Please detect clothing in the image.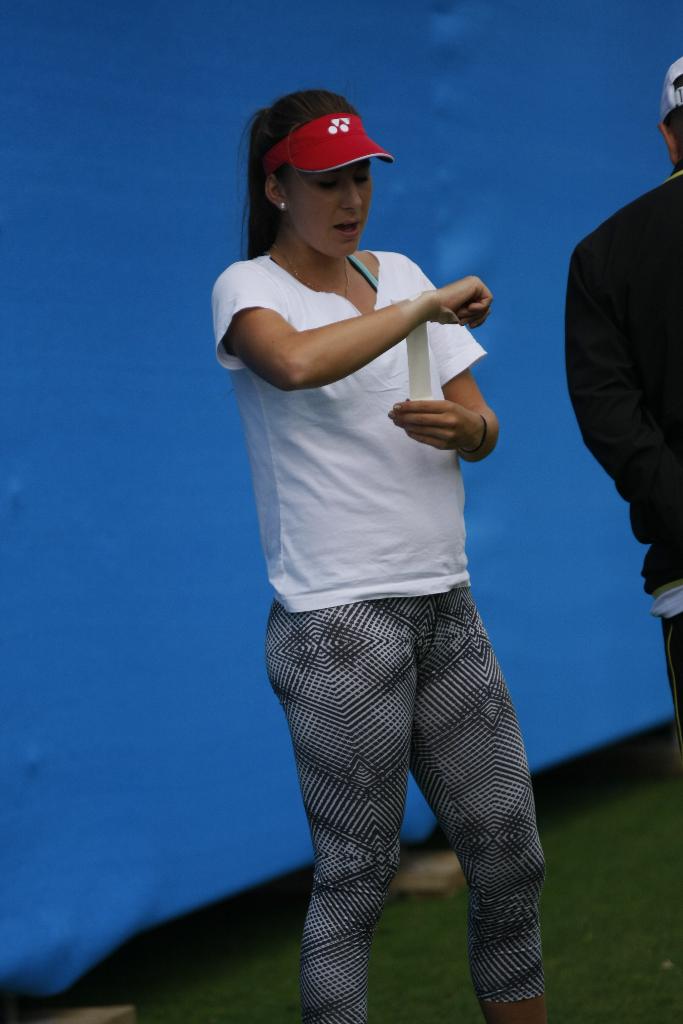
[265, 609, 550, 1023].
